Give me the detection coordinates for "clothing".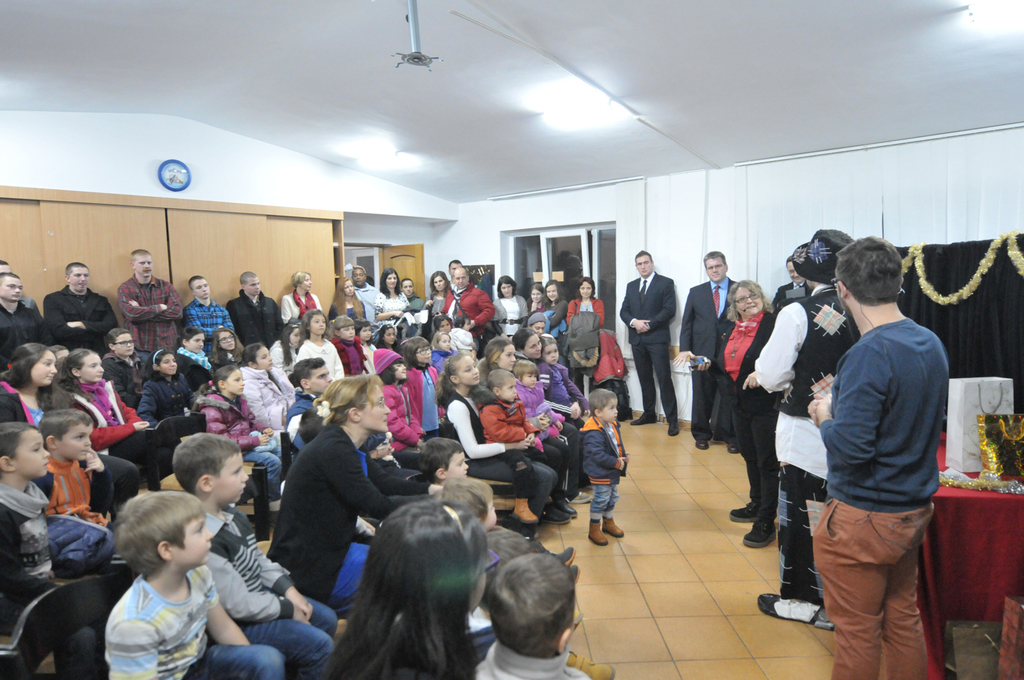
left=107, top=574, right=286, bottom=679.
